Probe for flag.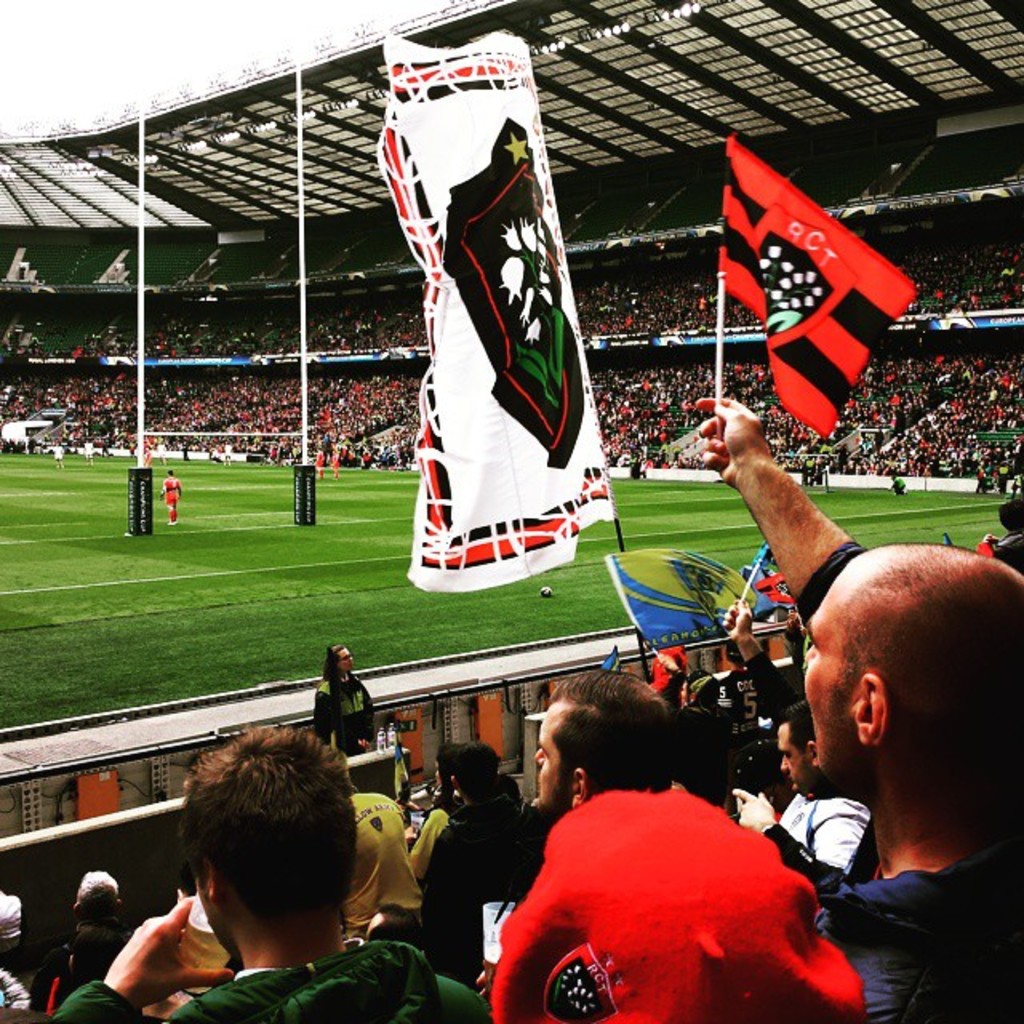
Probe result: (386, 35, 630, 598).
